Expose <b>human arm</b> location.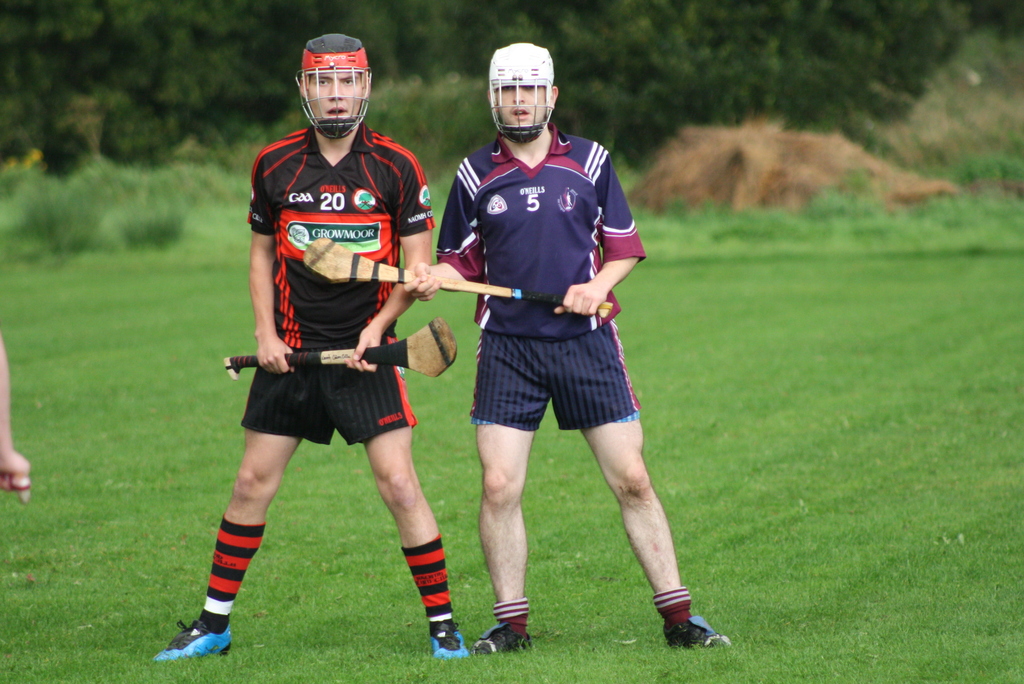
Exposed at {"x1": 242, "y1": 156, "x2": 298, "y2": 382}.
